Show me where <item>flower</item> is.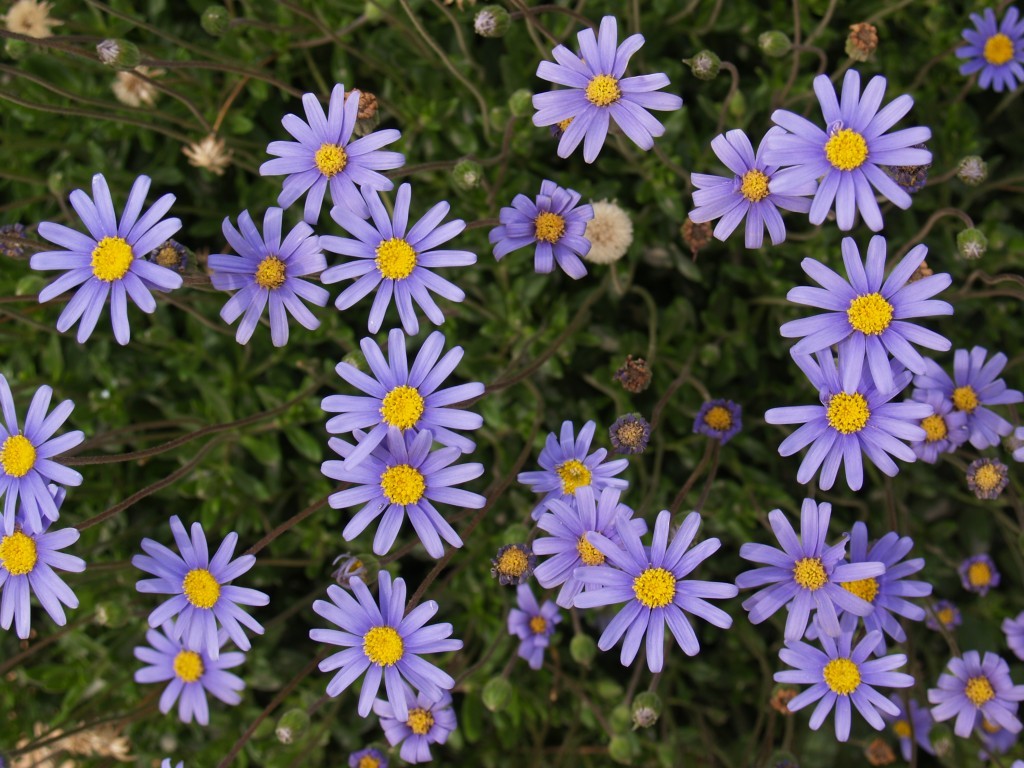
<item>flower</item> is at {"x1": 692, "y1": 395, "x2": 749, "y2": 450}.
